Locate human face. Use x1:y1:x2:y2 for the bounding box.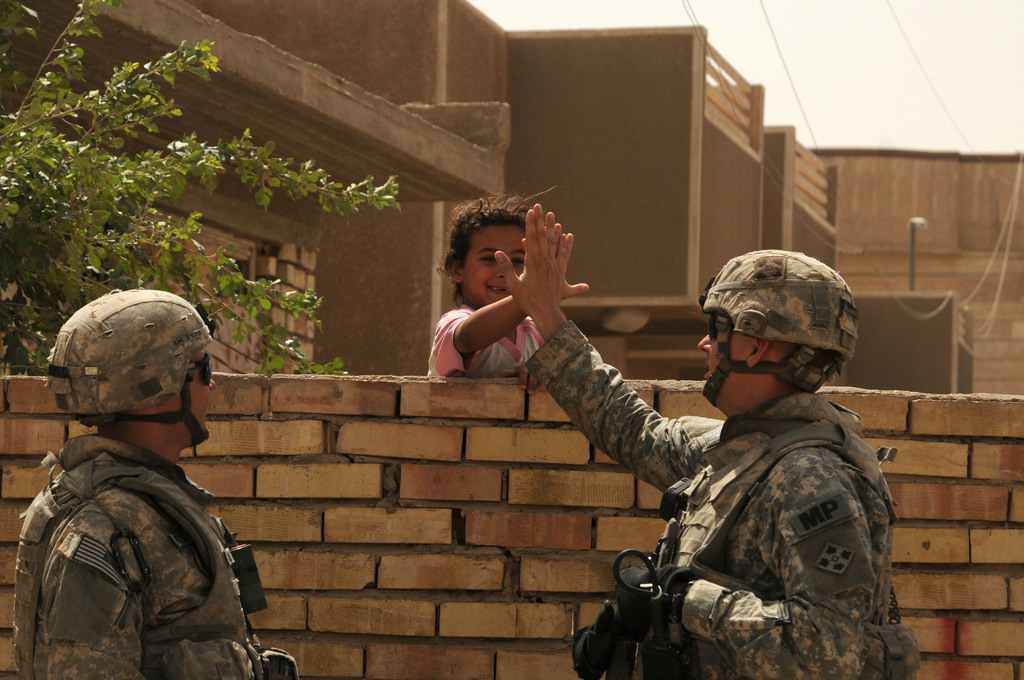
166:345:216:442.
